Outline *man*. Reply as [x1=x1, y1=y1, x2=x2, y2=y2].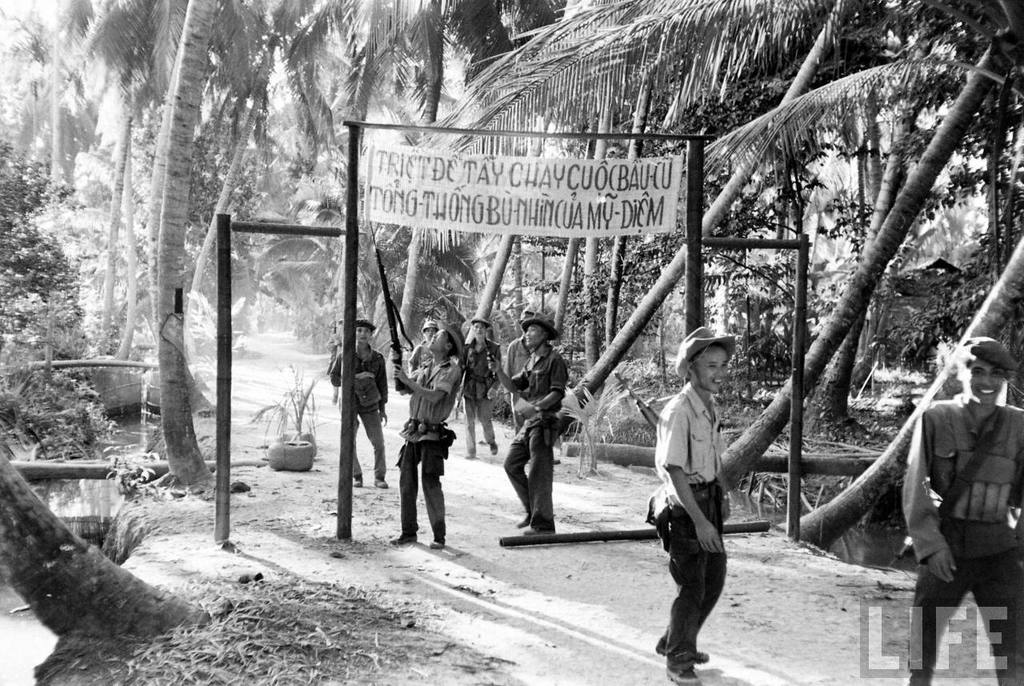
[x1=478, y1=305, x2=562, y2=542].
